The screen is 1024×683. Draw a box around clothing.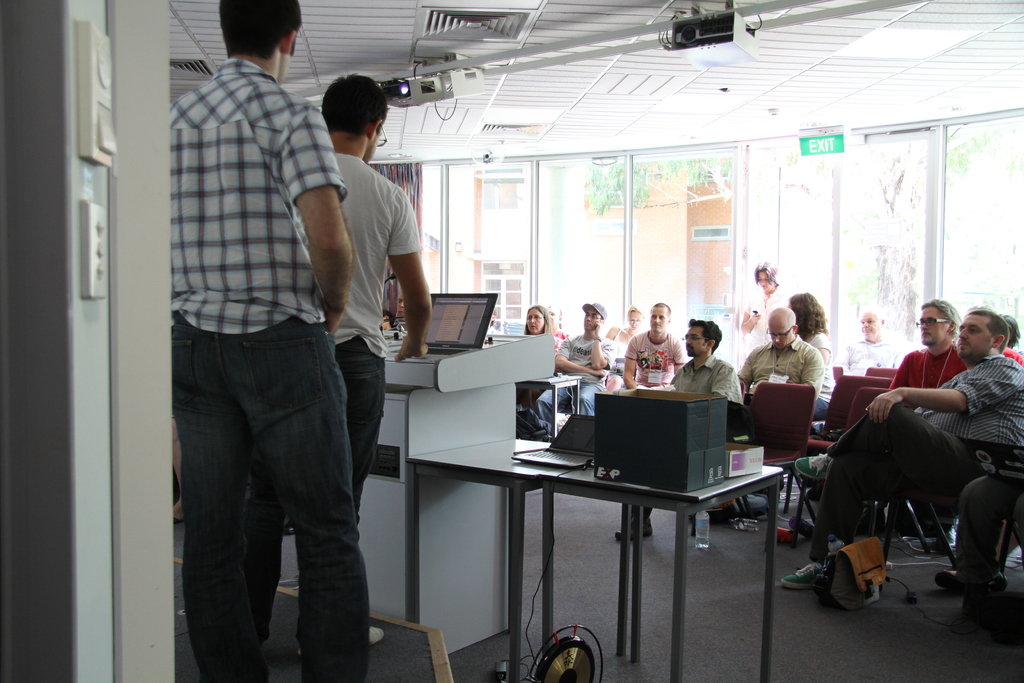
261:150:422:641.
